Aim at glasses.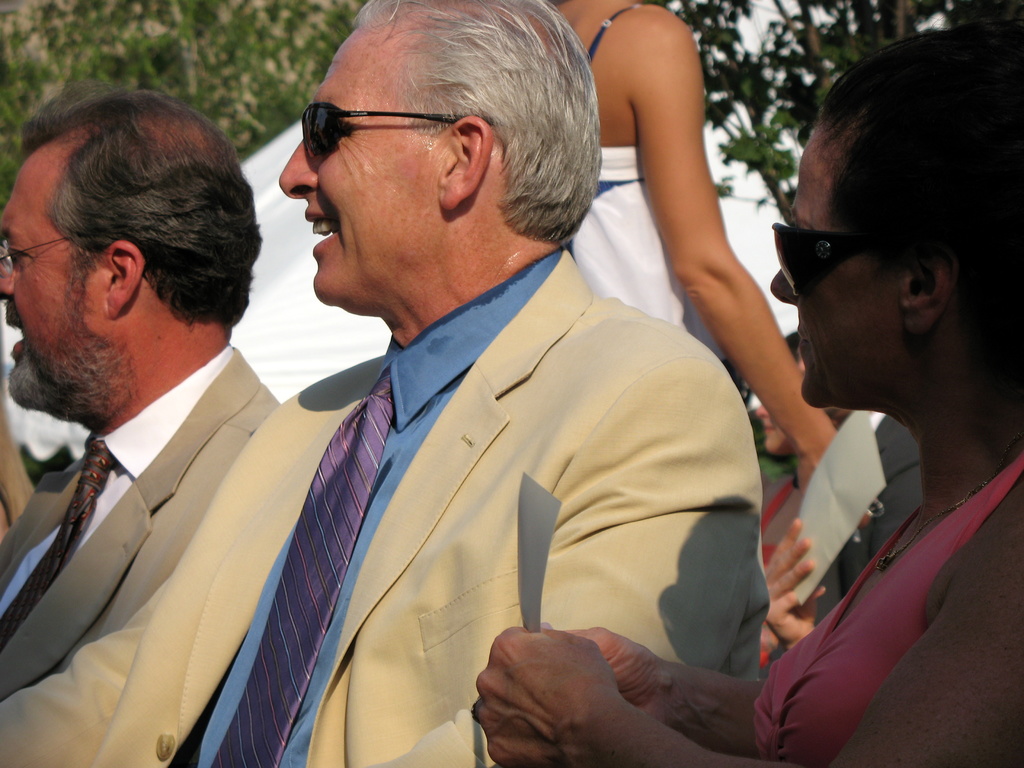
Aimed at bbox=(0, 234, 71, 281).
